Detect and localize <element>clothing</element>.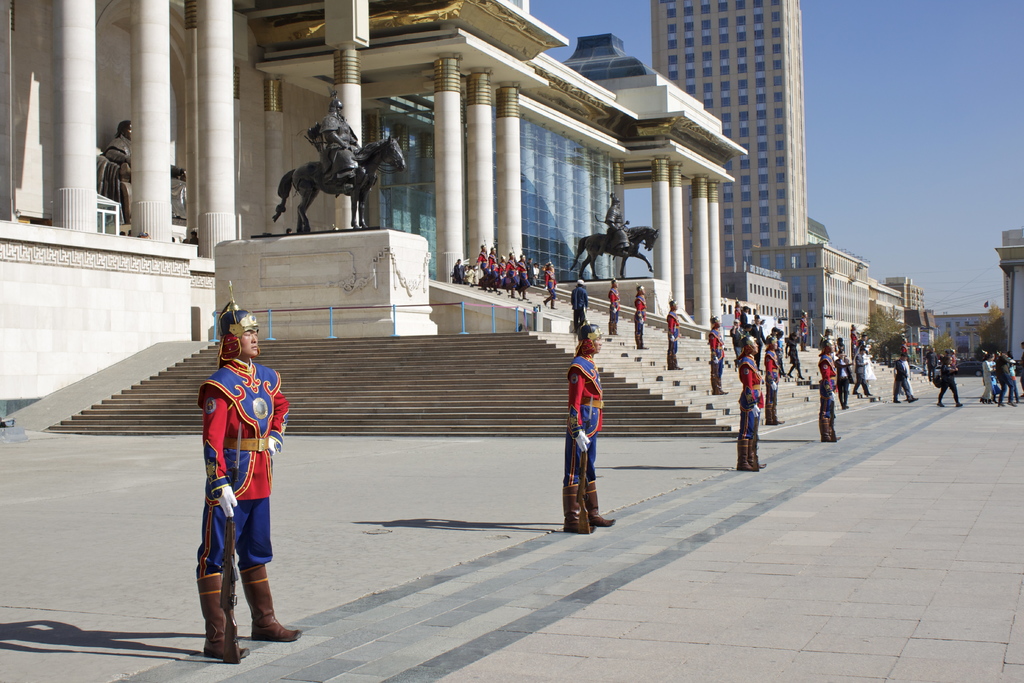
Localized at detection(888, 365, 913, 411).
